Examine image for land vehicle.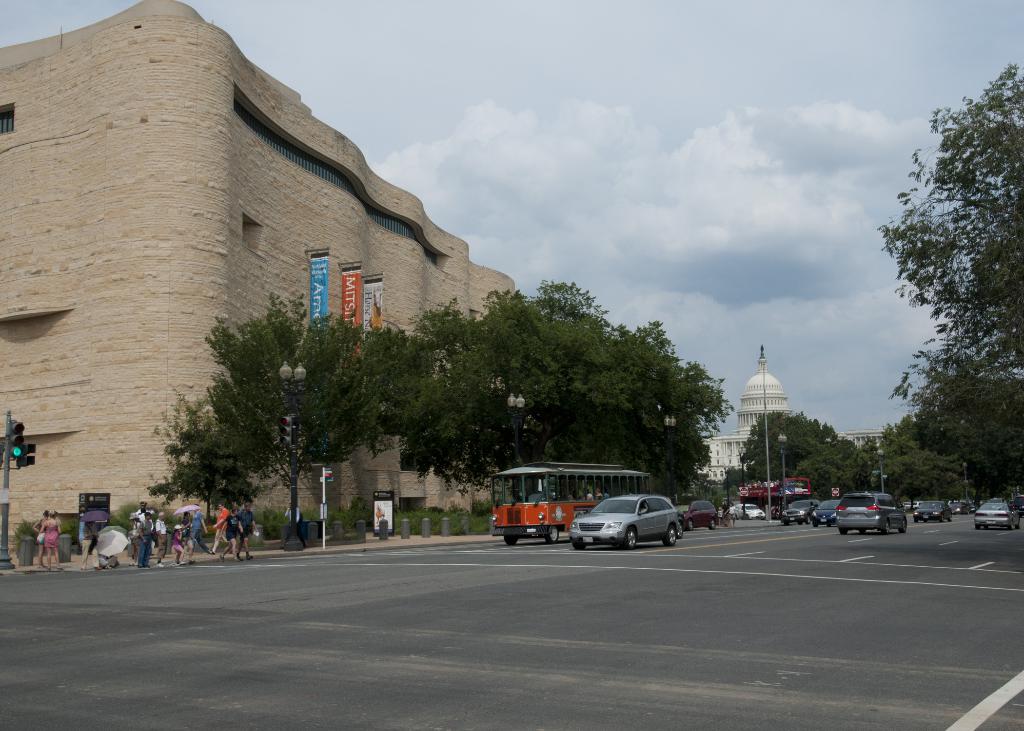
Examination result: [left=568, top=492, right=679, bottom=547].
